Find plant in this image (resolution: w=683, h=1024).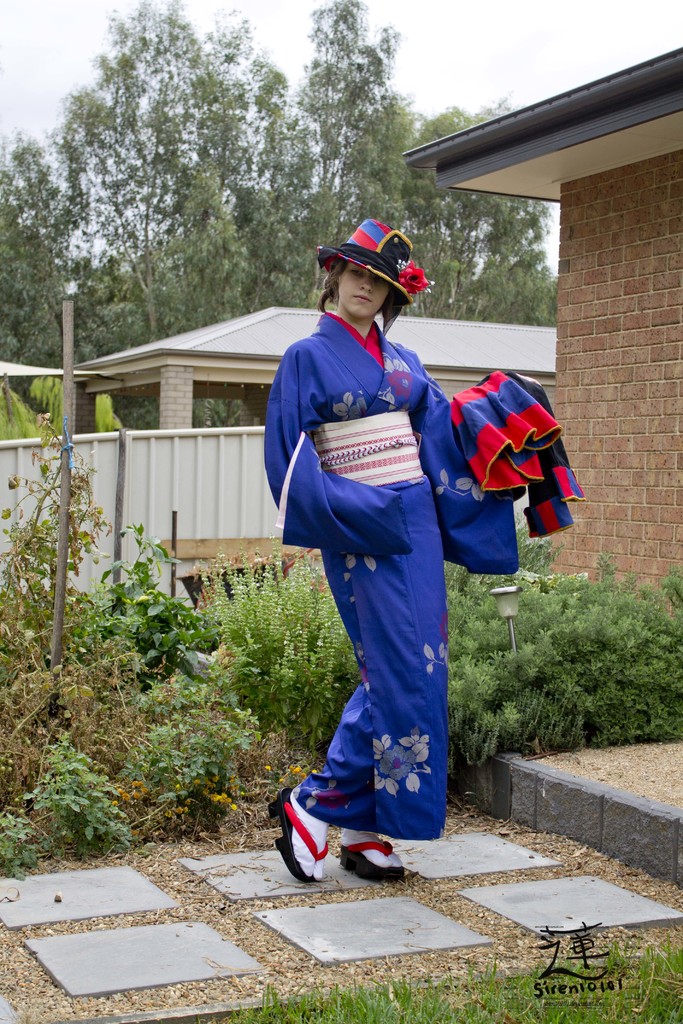
[x1=0, y1=410, x2=148, y2=813].
